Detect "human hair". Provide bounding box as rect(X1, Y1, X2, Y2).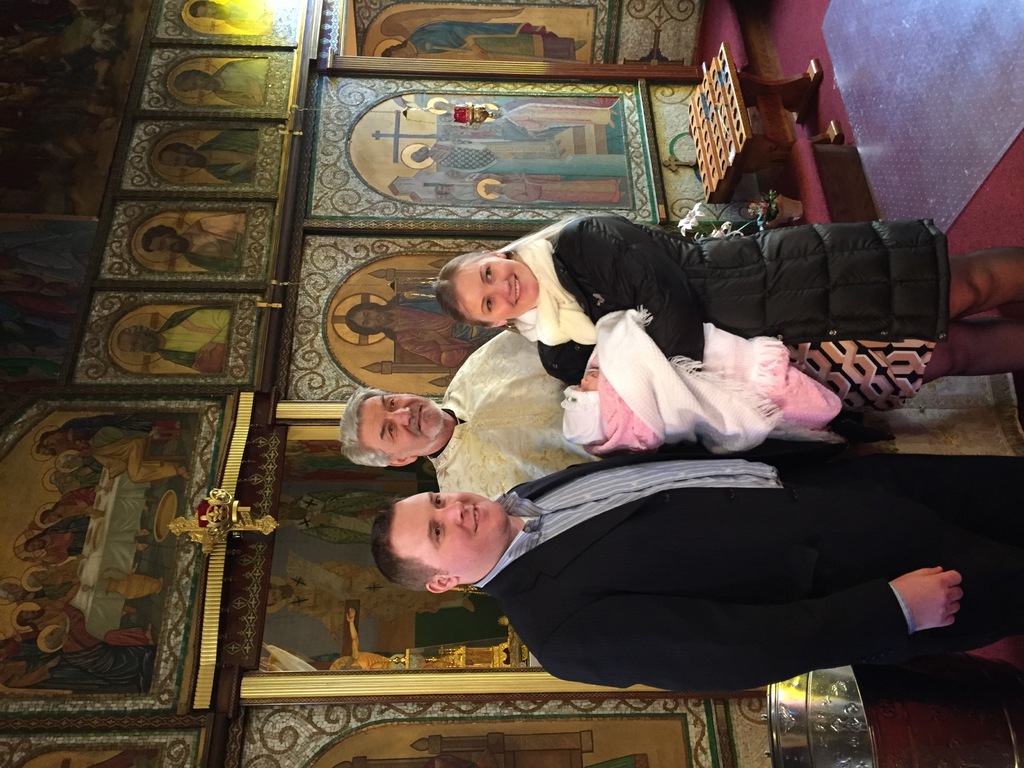
rect(189, 0, 214, 17).
